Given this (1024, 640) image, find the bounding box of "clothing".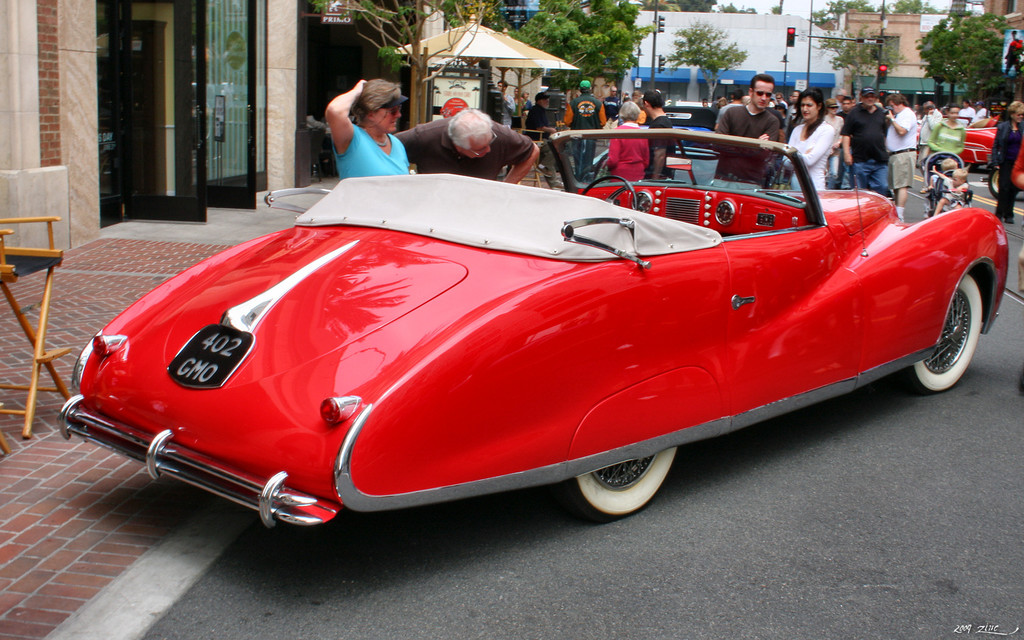
<box>645,109,684,173</box>.
